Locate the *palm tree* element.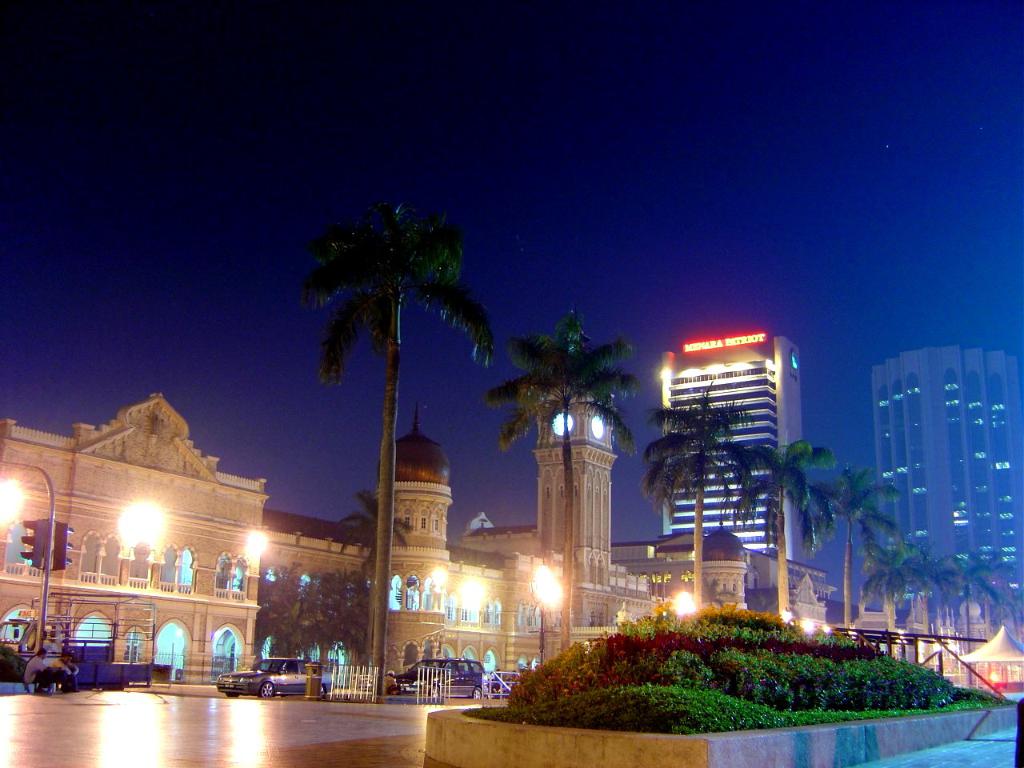
Element bbox: (left=958, top=554, right=1017, bottom=640).
